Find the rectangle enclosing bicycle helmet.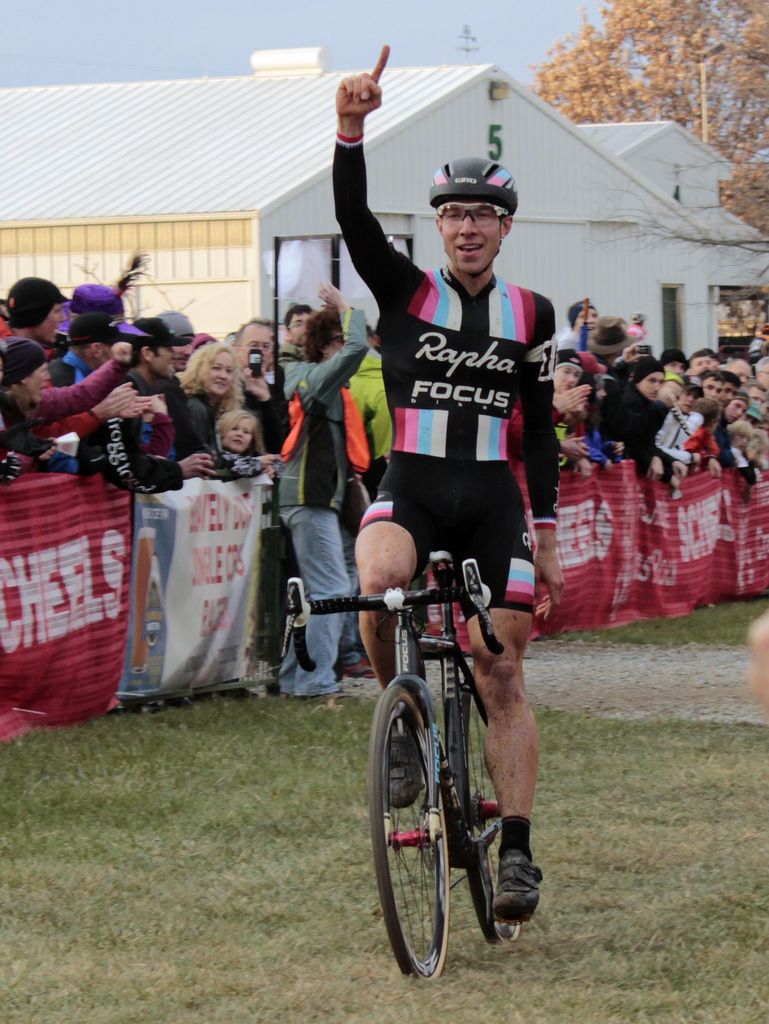
426/143/511/223.
